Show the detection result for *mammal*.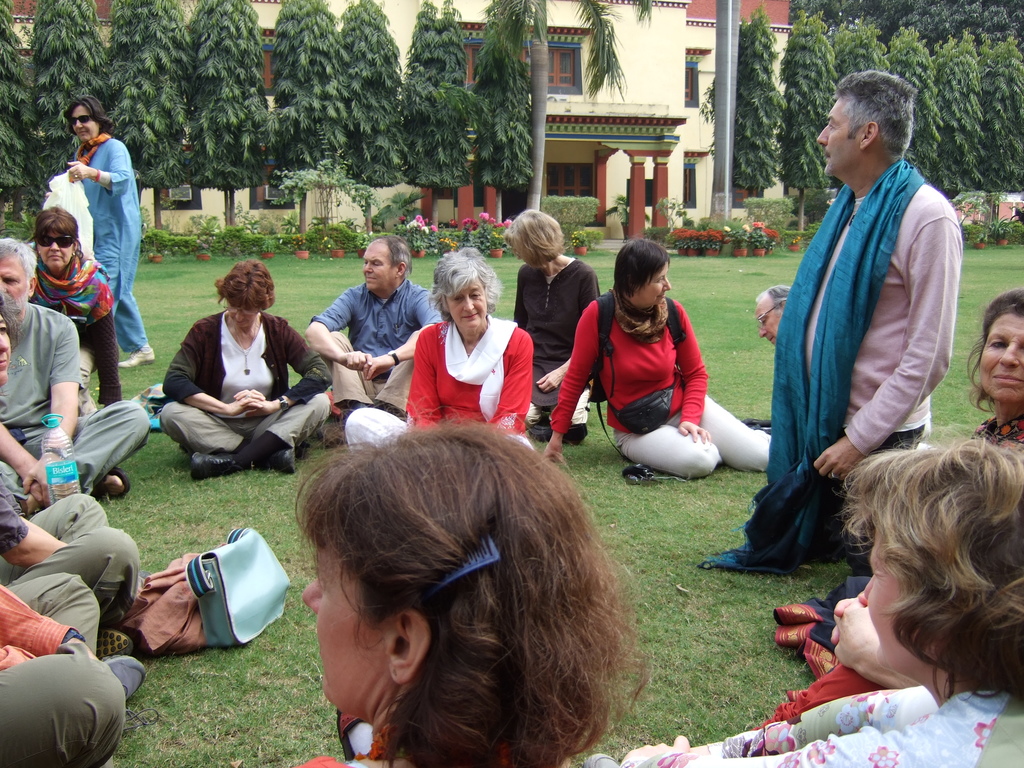
left=262, top=394, right=653, bottom=739.
